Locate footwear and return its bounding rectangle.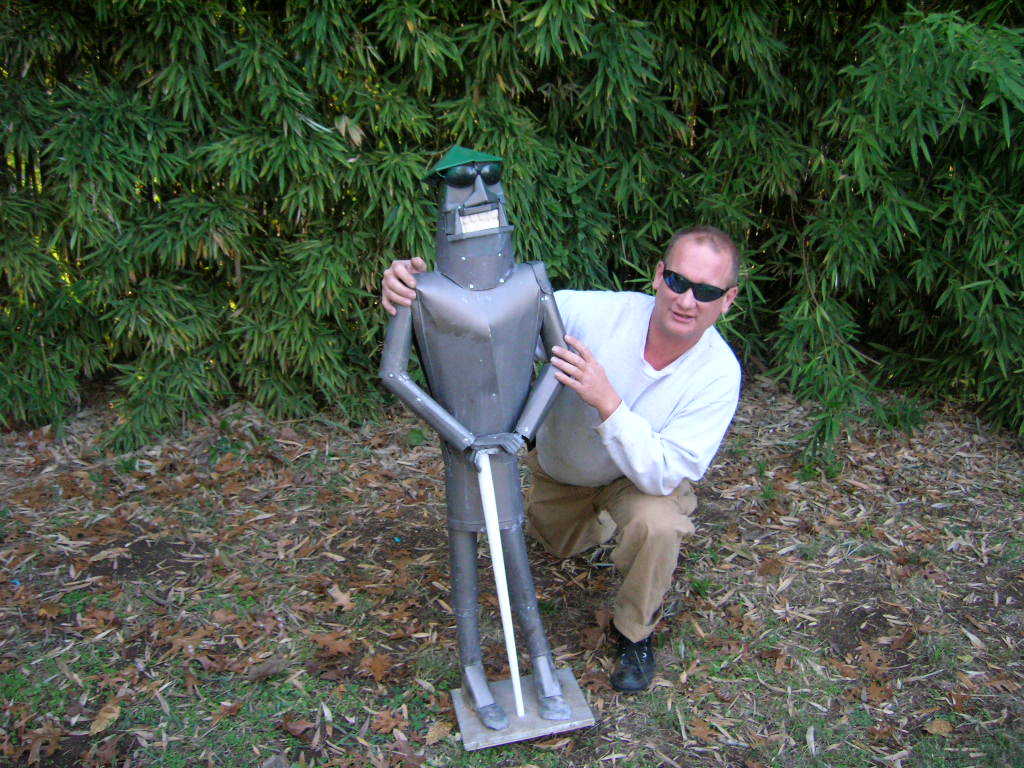
bbox=[609, 637, 656, 687].
